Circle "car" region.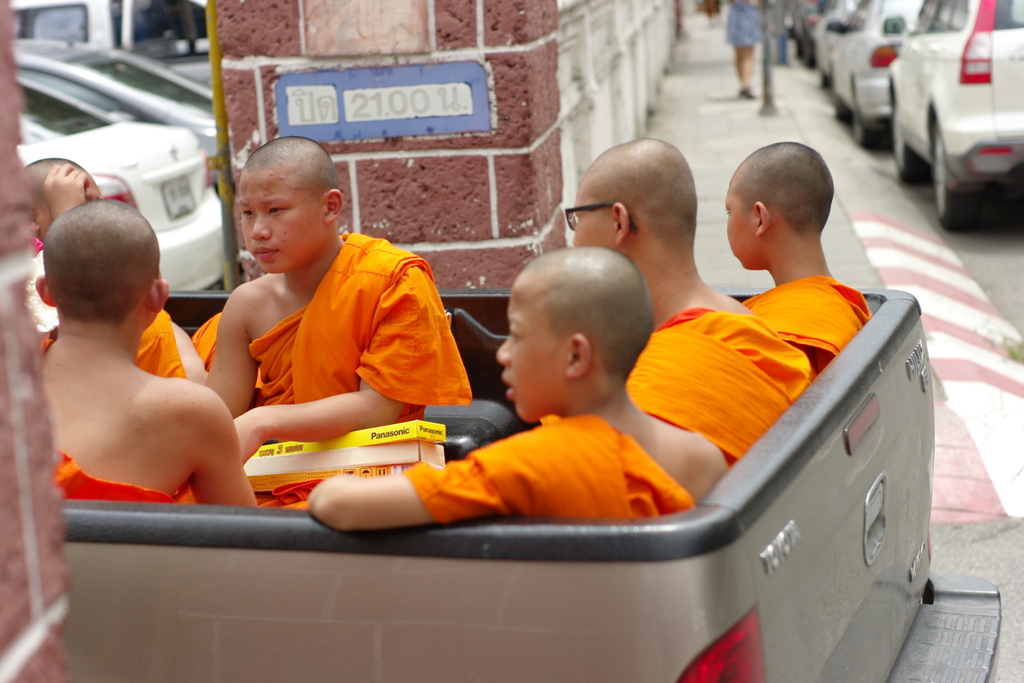
Region: BBox(20, 56, 228, 335).
